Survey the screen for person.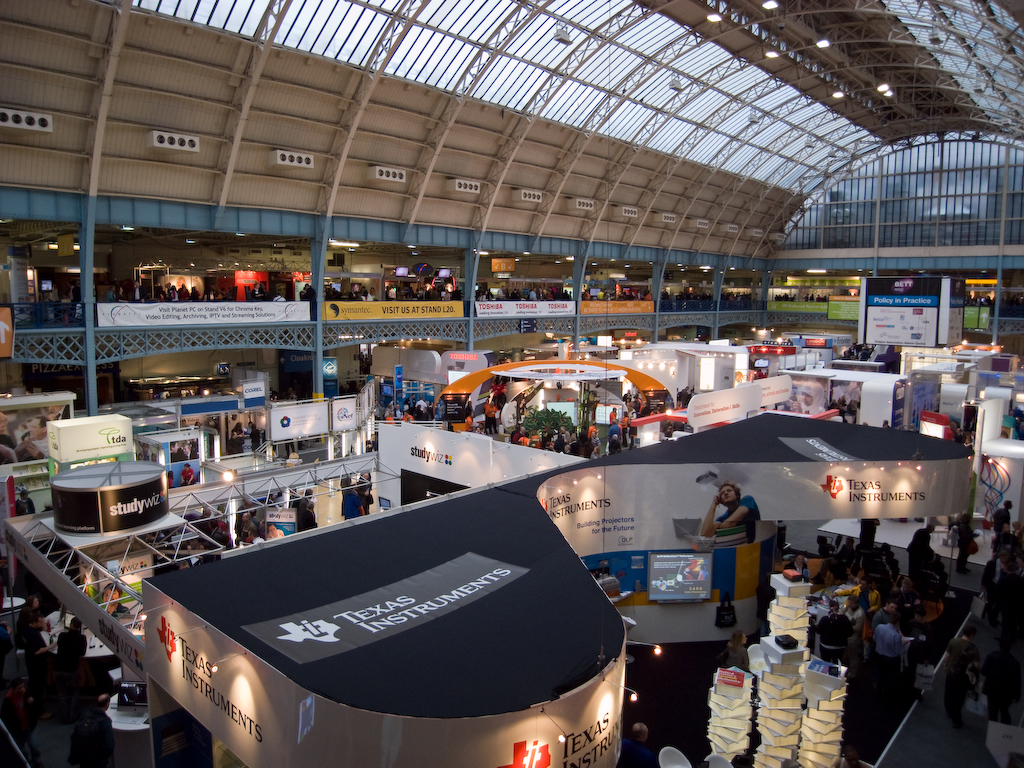
Survey found: box(838, 341, 859, 359).
